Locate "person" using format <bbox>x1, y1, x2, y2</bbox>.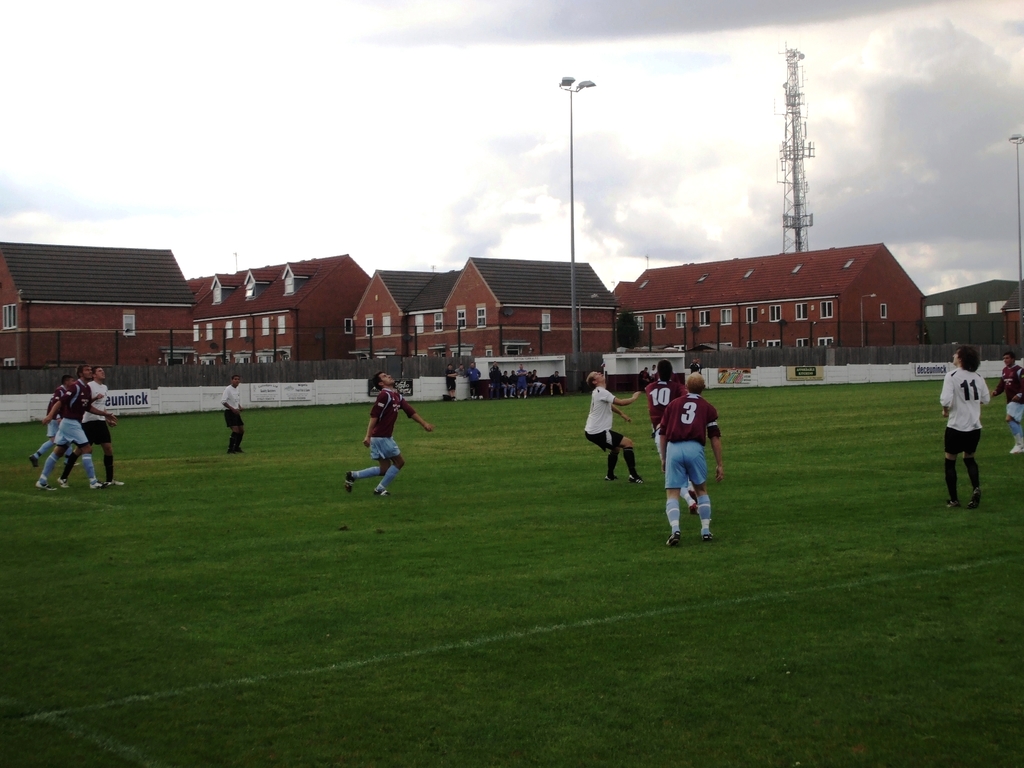
<bbox>36, 363, 120, 492</bbox>.
